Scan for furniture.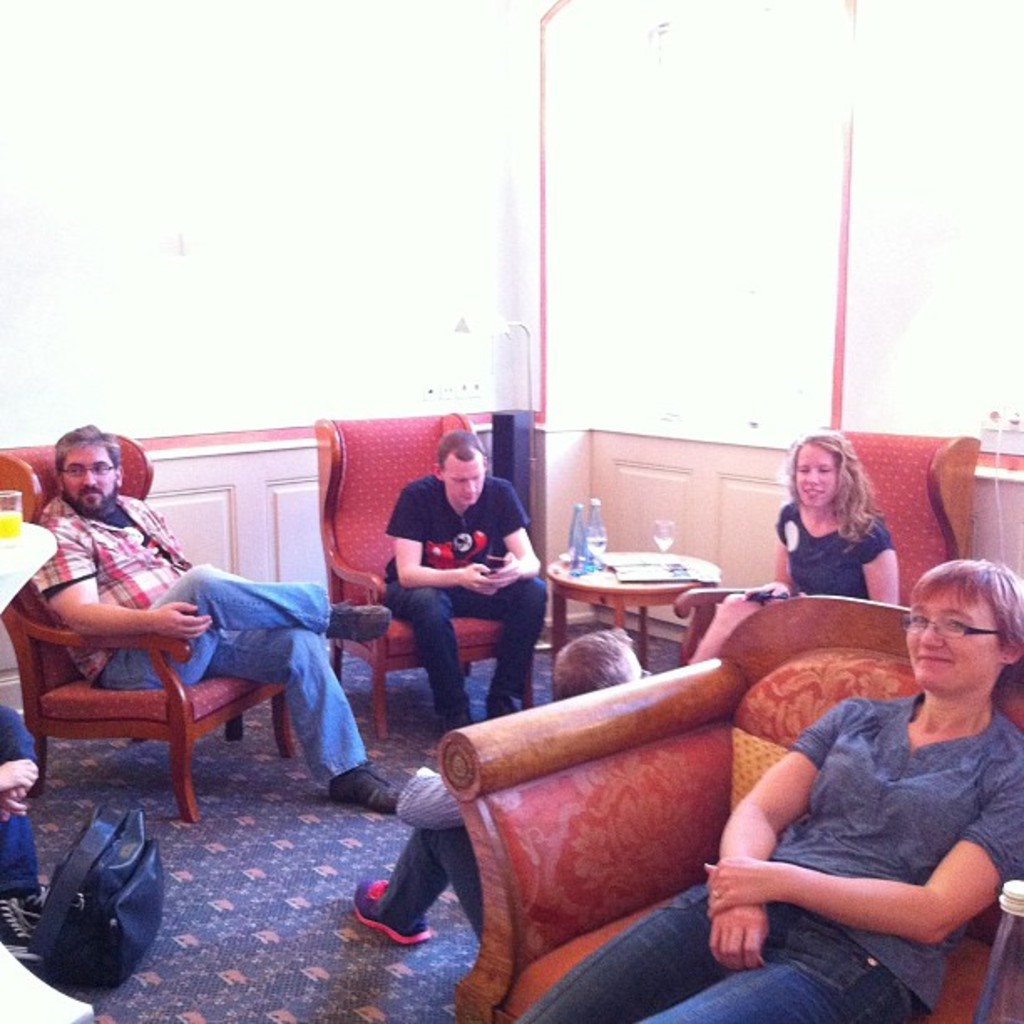
Scan result: crop(671, 437, 980, 666).
